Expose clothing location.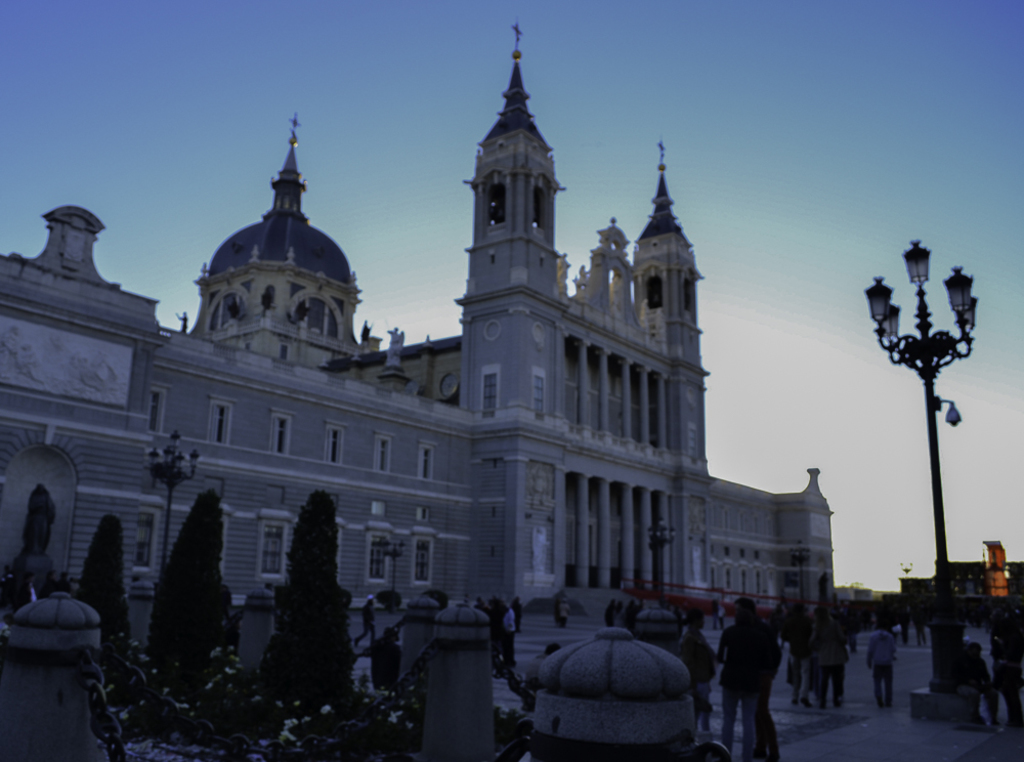
Exposed at 355, 601, 382, 646.
